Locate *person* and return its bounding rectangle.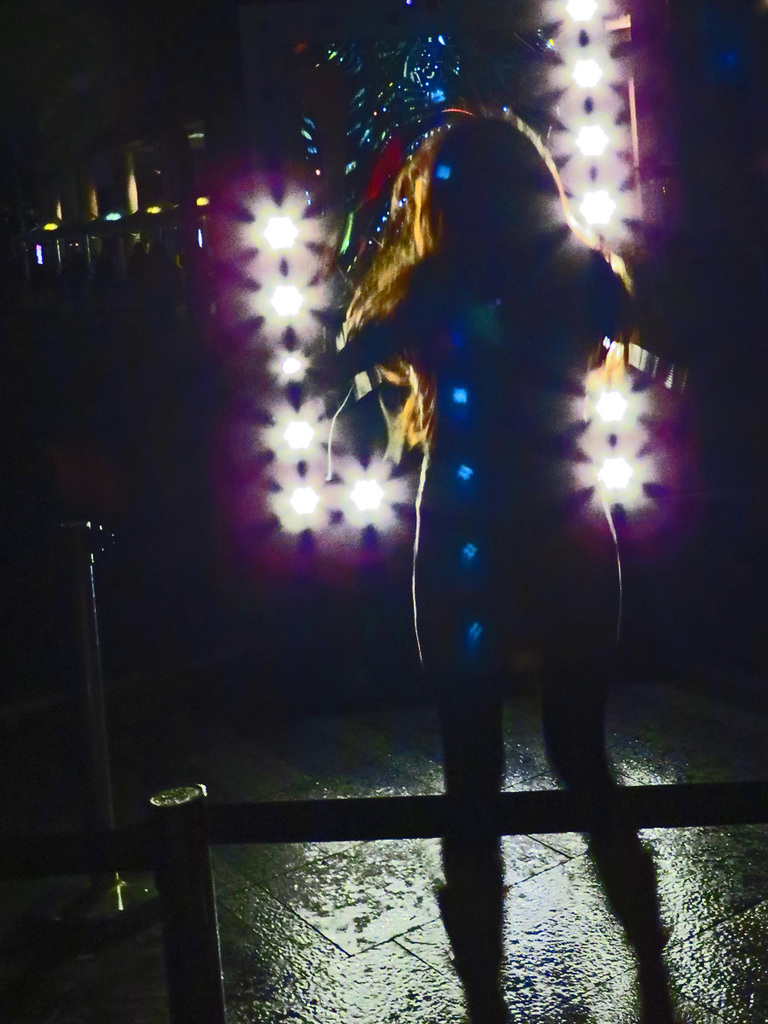
Rect(341, 58, 667, 958).
